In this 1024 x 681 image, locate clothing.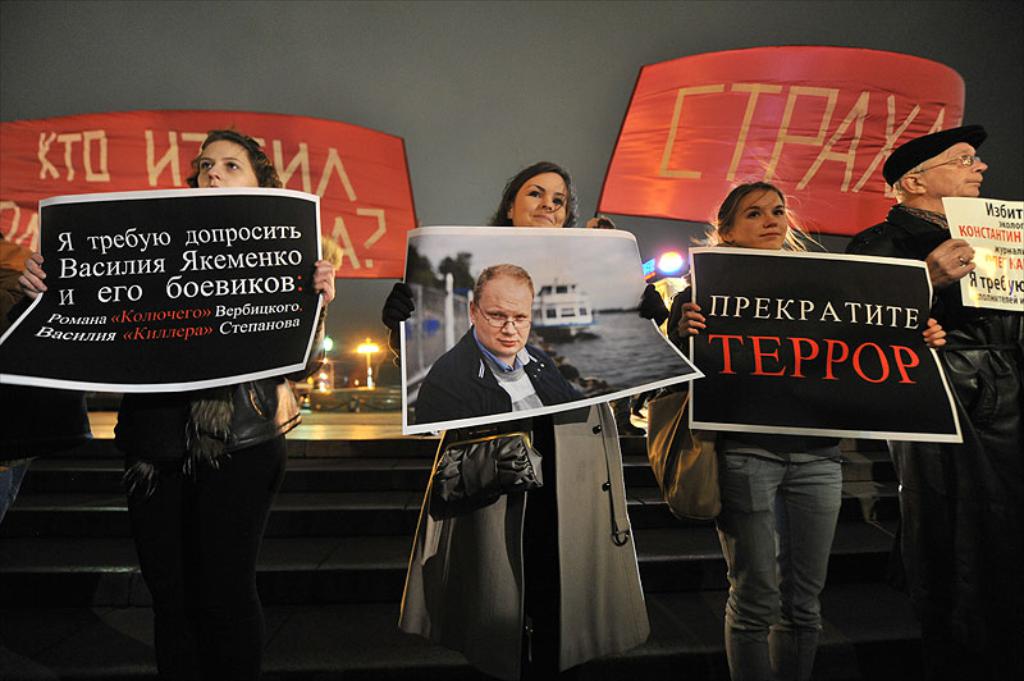
Bounding box: [412,325,571,424].
